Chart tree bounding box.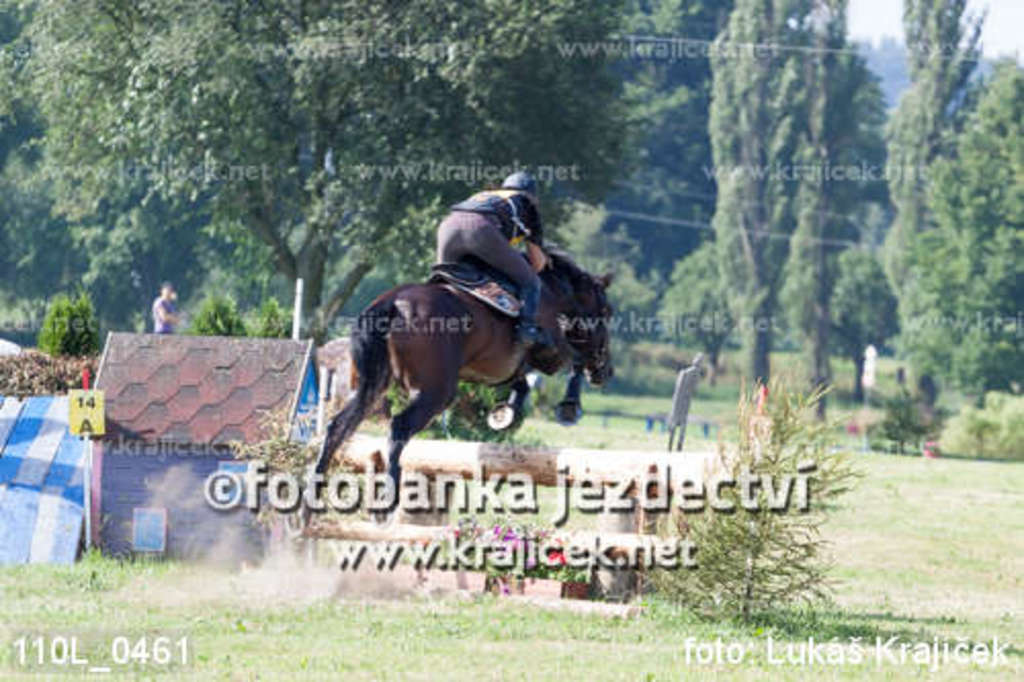
Charted: (x1=831, y1=47, x2=899, y2=348).
